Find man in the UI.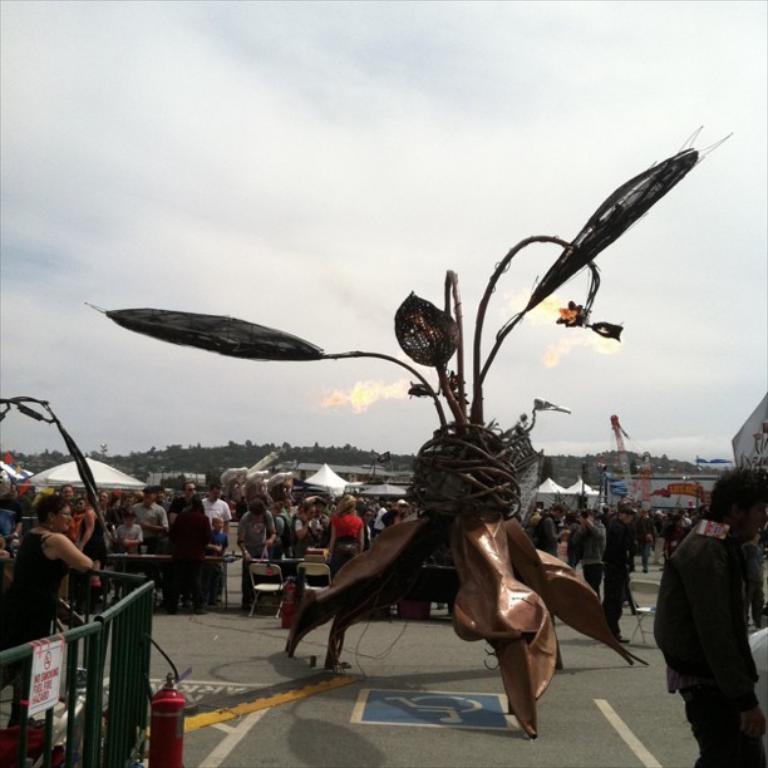
UI element at <region>636, 506, 656, 575</region>.
